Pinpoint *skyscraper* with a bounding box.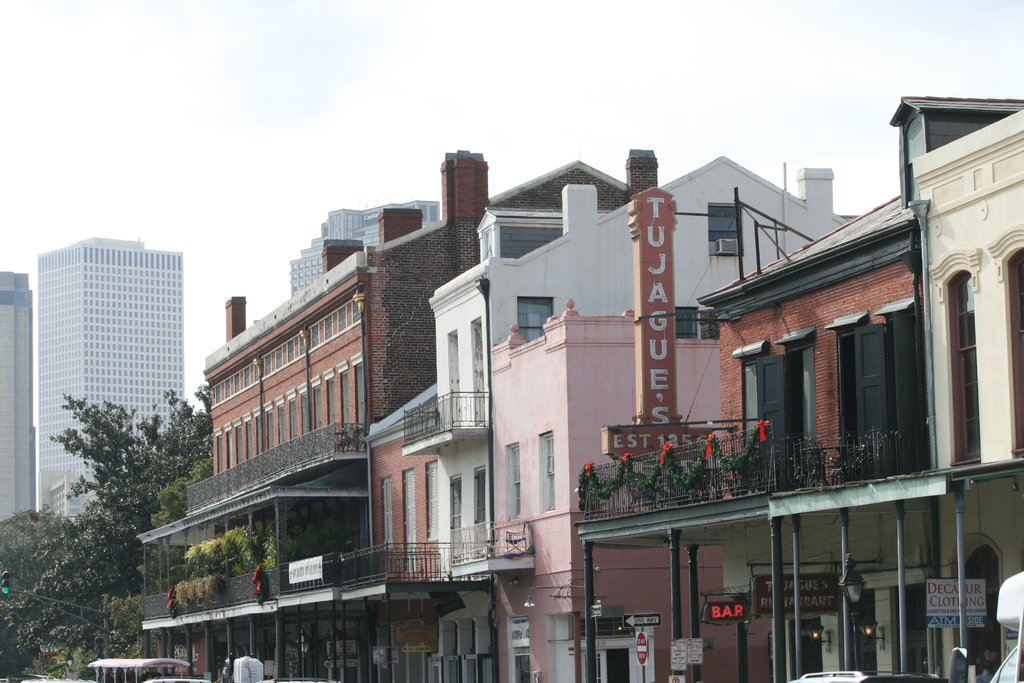
x1=33 y1=237 x2=185 y2=523.
